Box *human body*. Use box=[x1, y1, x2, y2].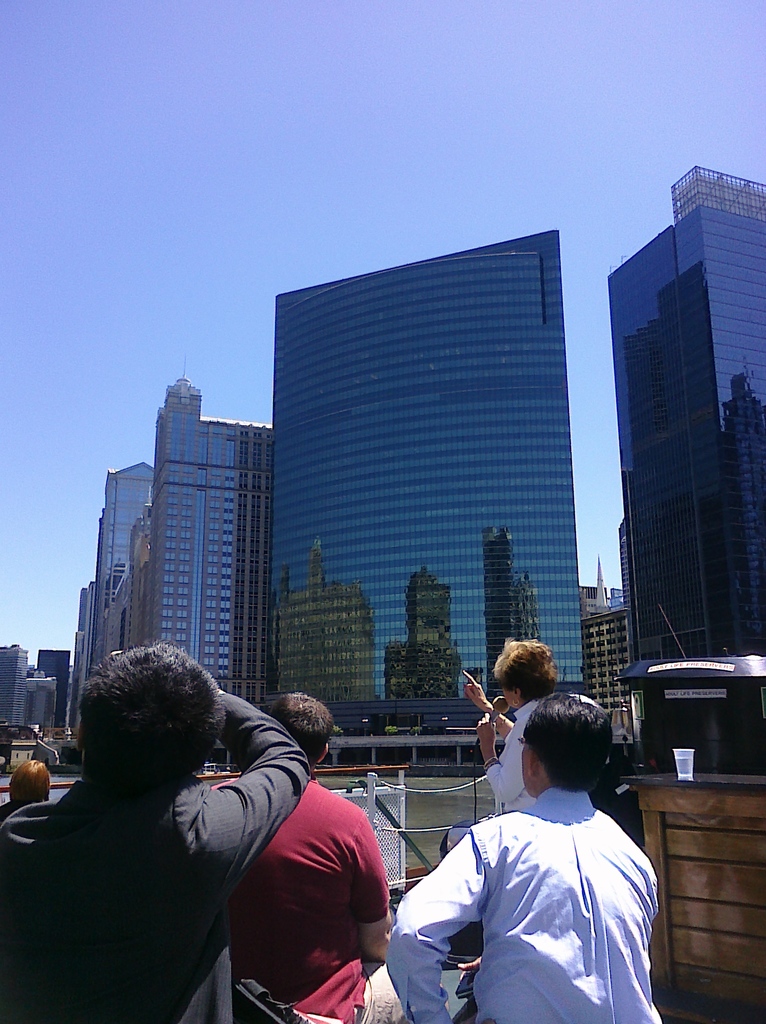
box=[0, 645, 311, 1023].
